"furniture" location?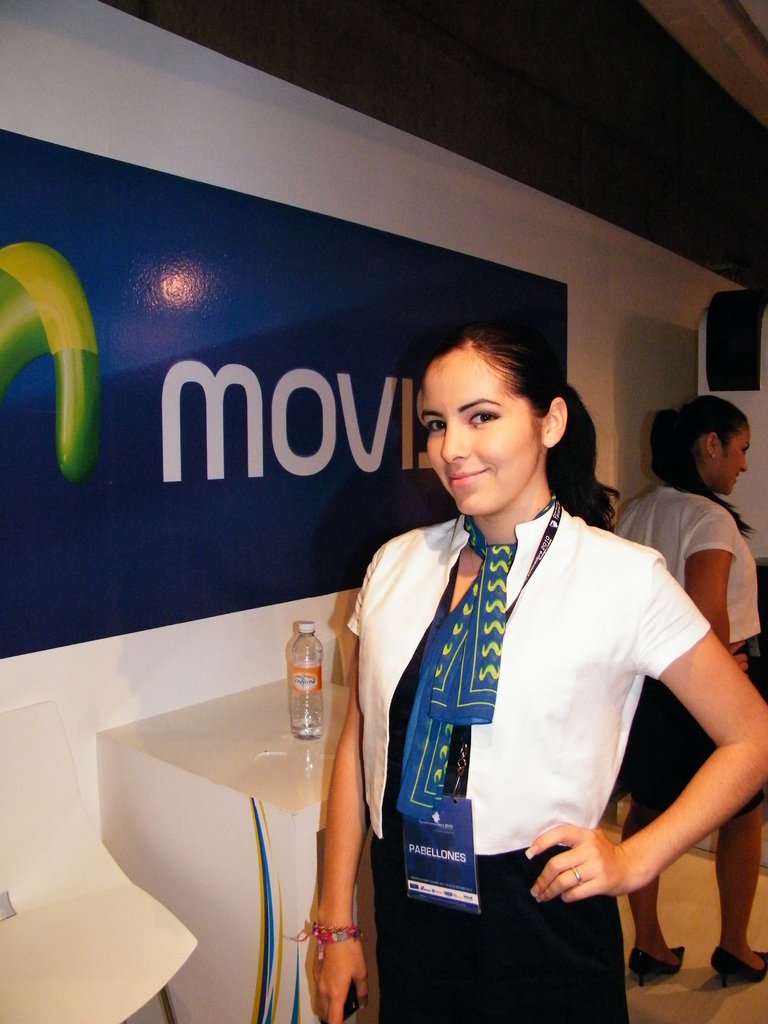
Rect(98, 680, 378, 1023)
